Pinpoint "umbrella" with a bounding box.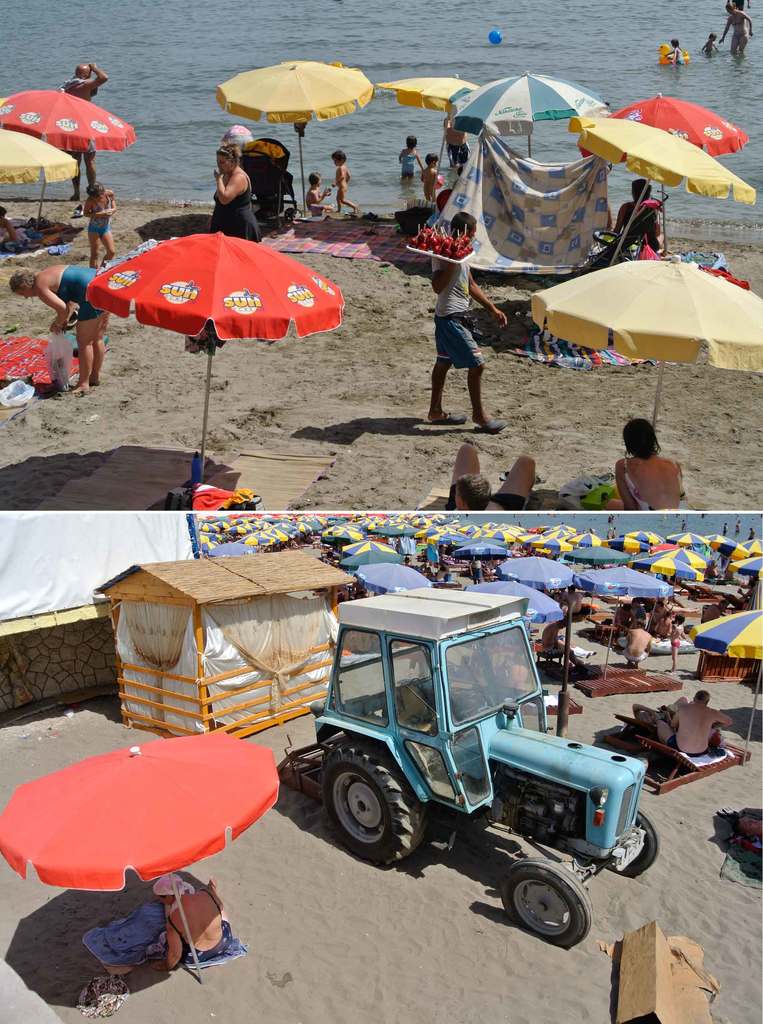
<box>217,57,373,214</box>.
